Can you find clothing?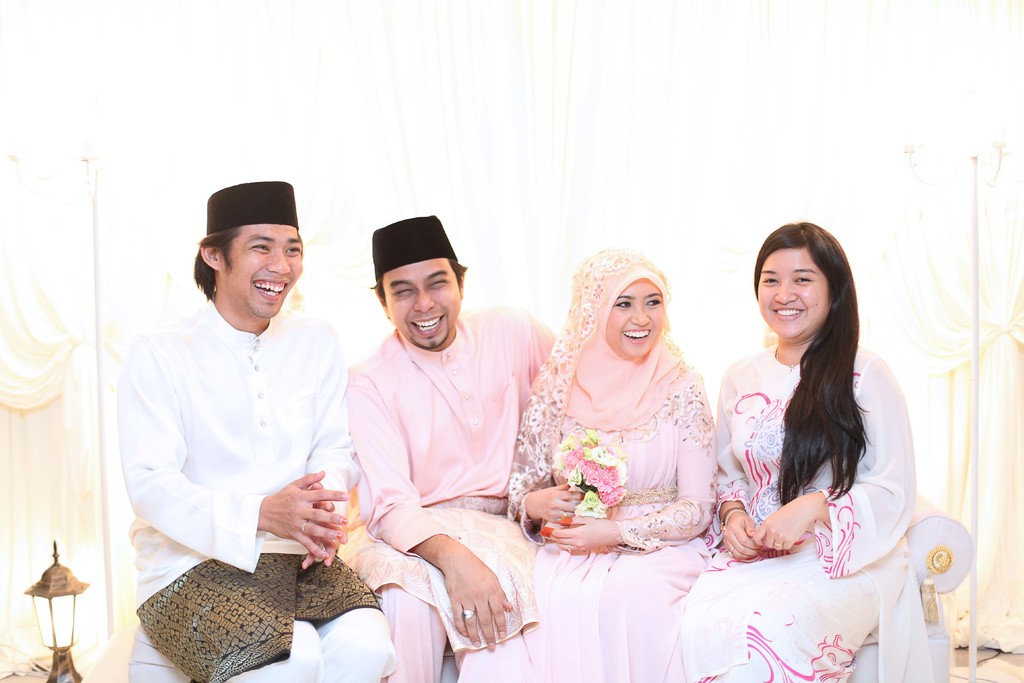
Yes, bounding box: [348, 320, 559, 679].
